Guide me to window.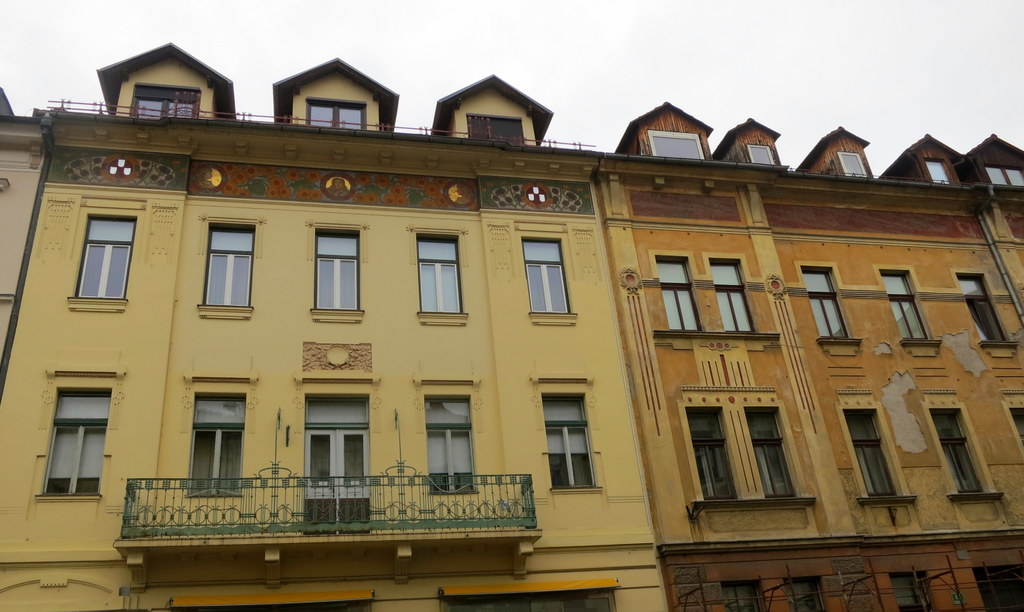
Guidance: box(202, 225, 257, 307).
